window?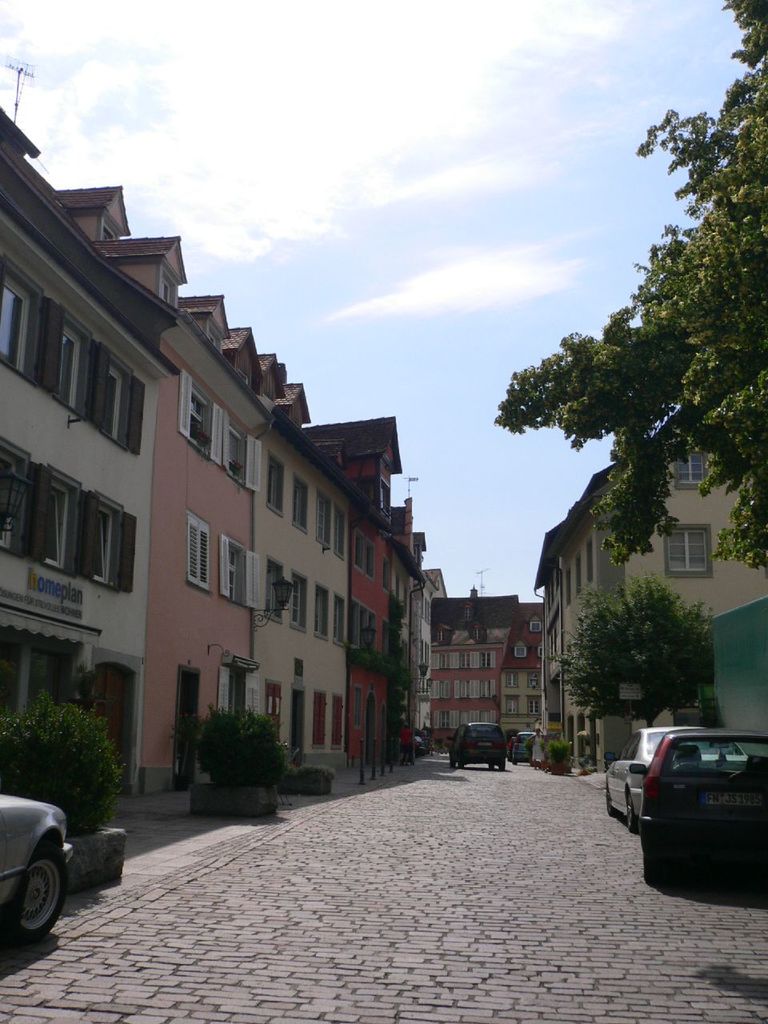
box(503, 695, 519, 714)
